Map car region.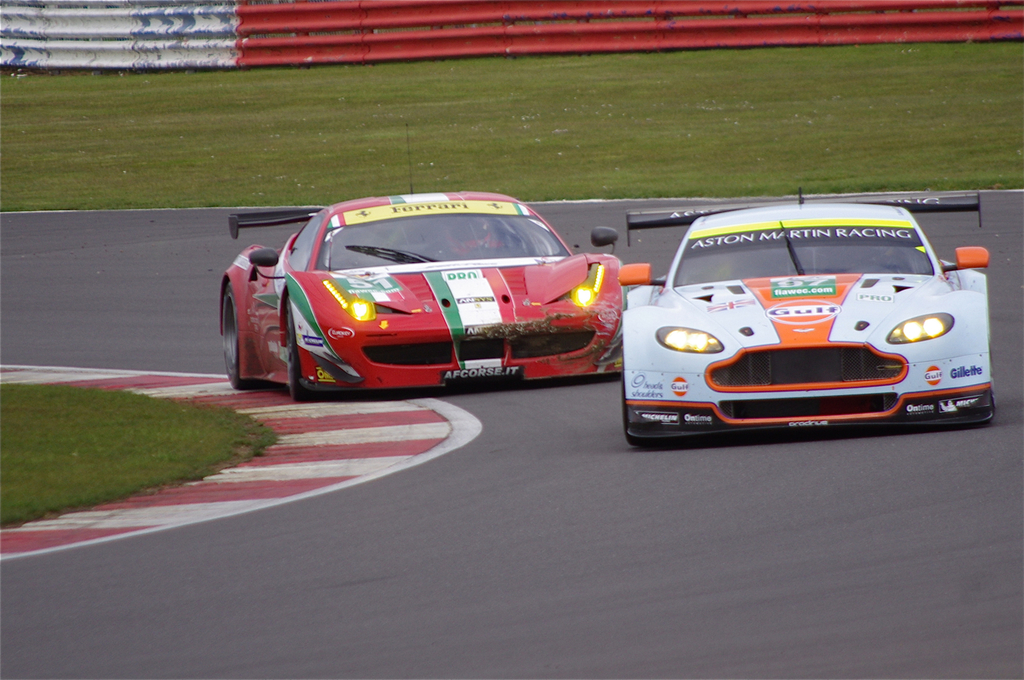
Mapped to {"left": 217, "top": 122, "right": 622, "bottom": 401}.
